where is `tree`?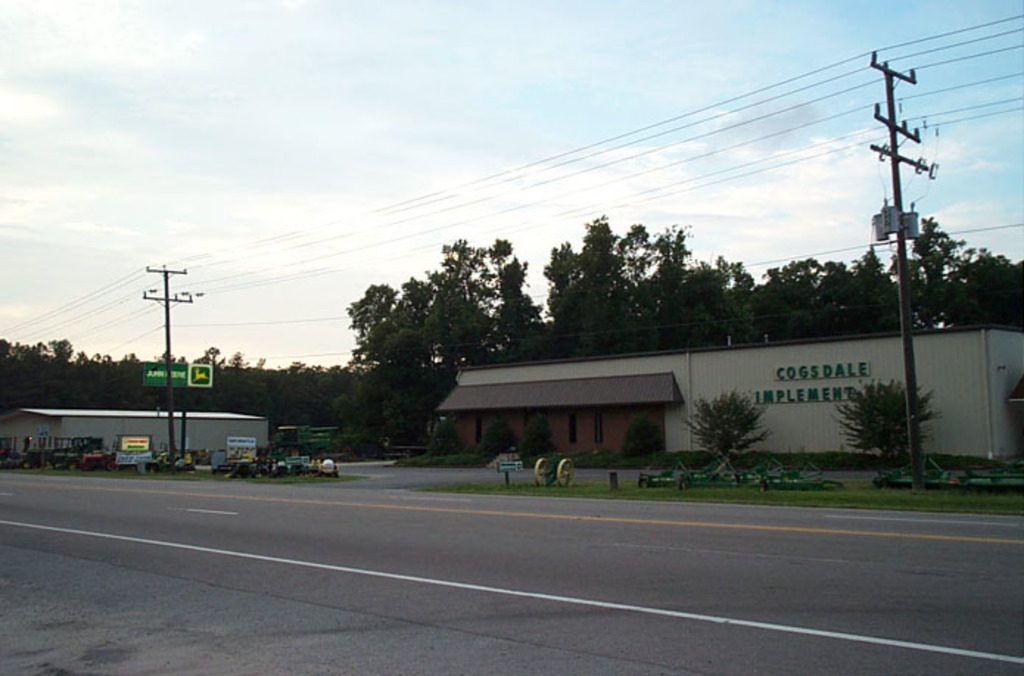
(left=193, top=342, right=259, bottom=418).
